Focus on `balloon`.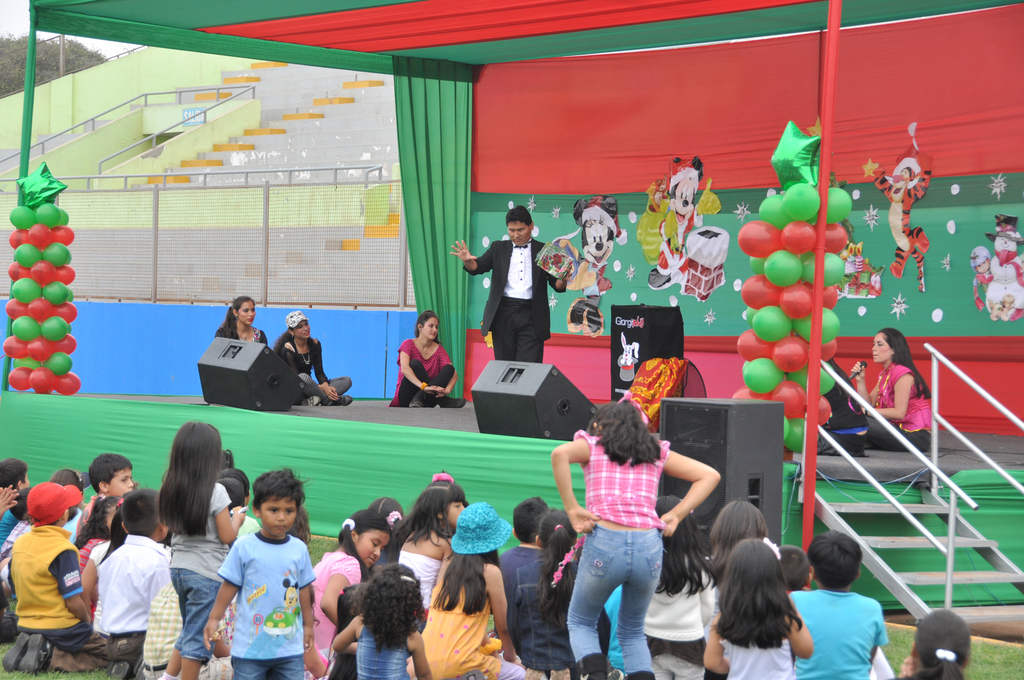
Focused at pyautogui.locateOnScreen(10, 207, 35, 227).
